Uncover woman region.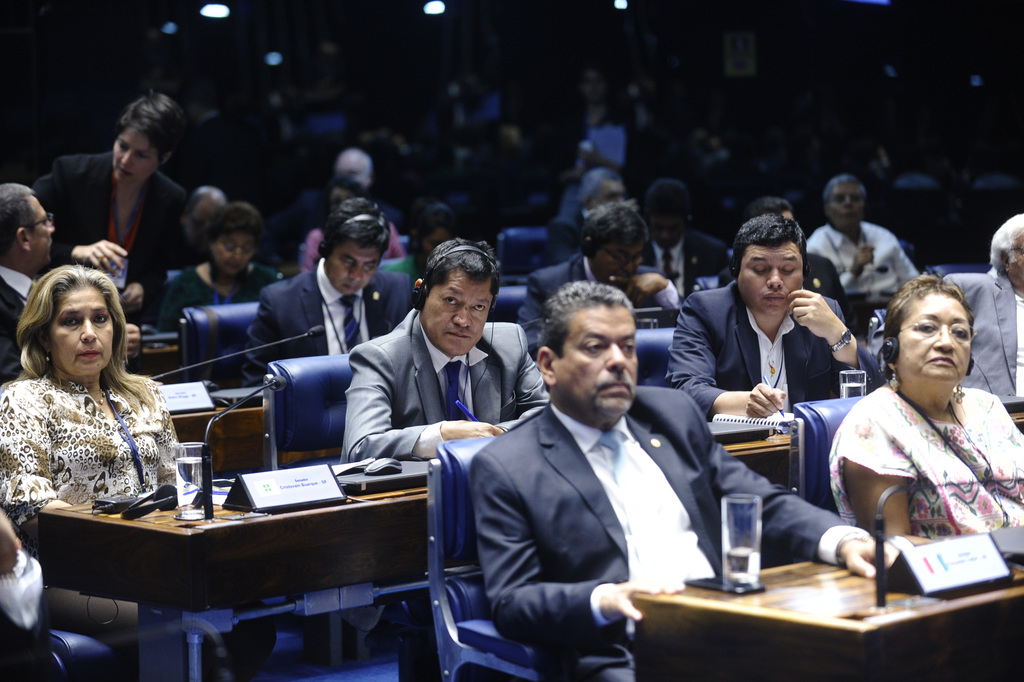
Uncovered: left=297, top=174, right=404, bottom=275.
